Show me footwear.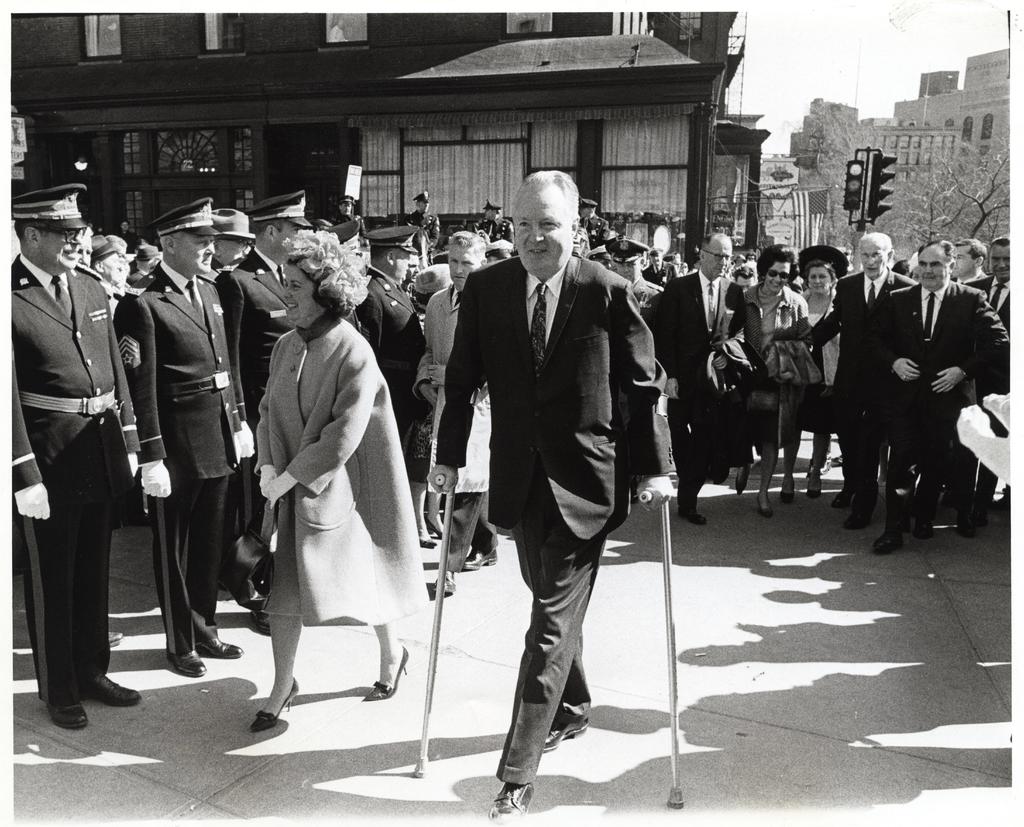
footwear is here: 779:491:795:501.
